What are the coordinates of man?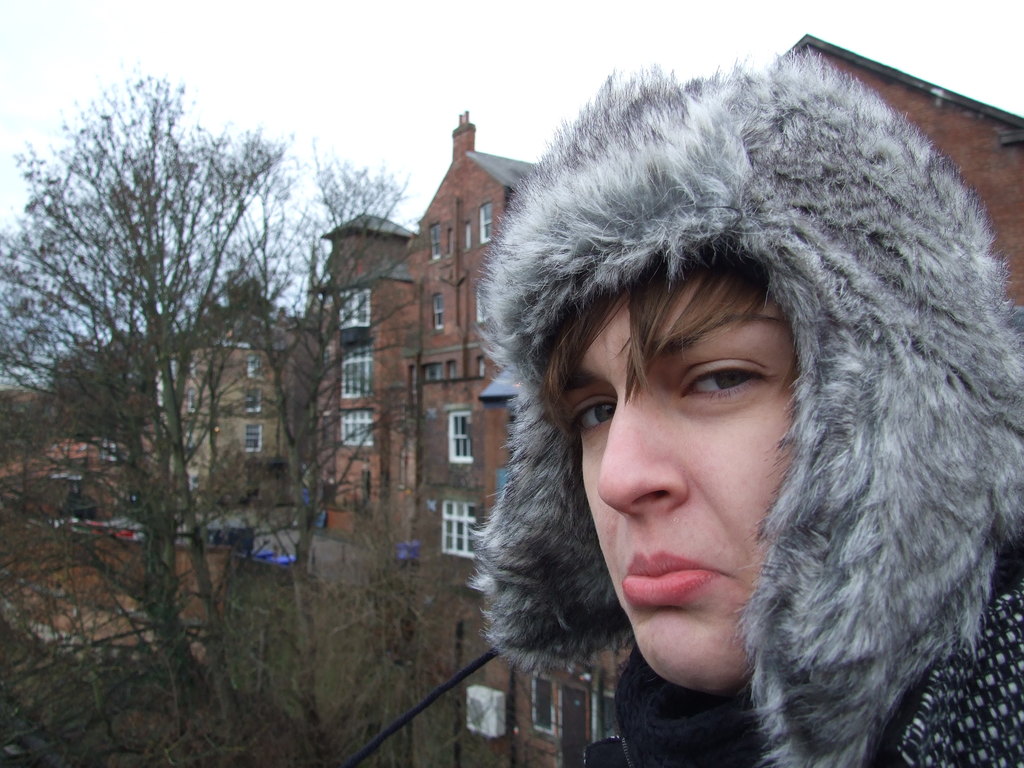
{"x1": 481, "y1": 55, "x2": 1023, "y2": 767}.
